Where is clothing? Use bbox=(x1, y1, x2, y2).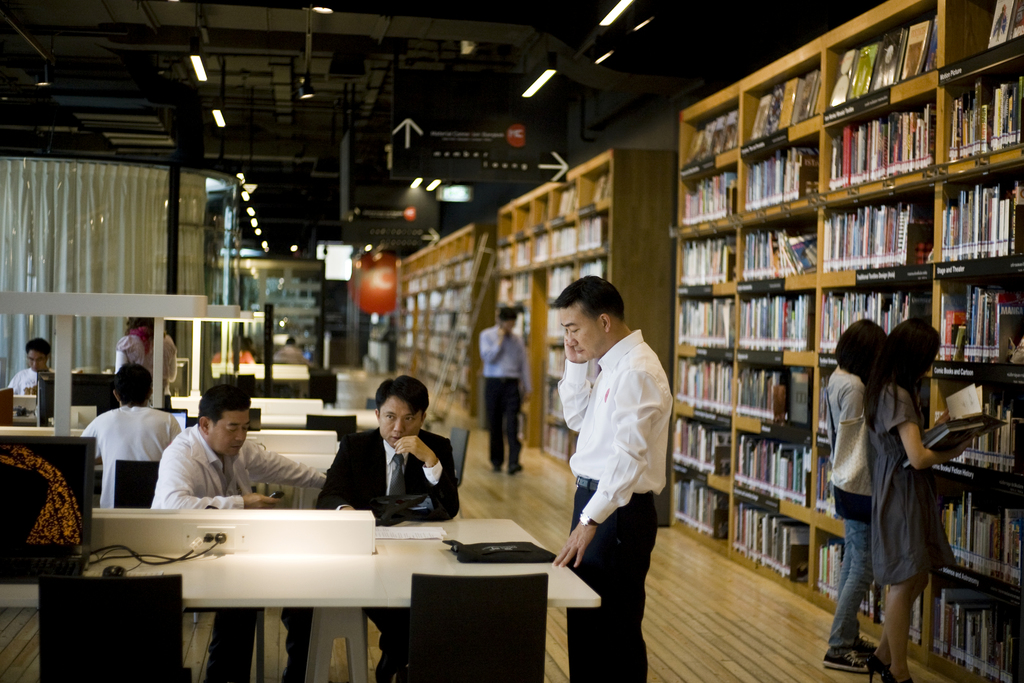
bbox=(825, 361, 874, 498).
